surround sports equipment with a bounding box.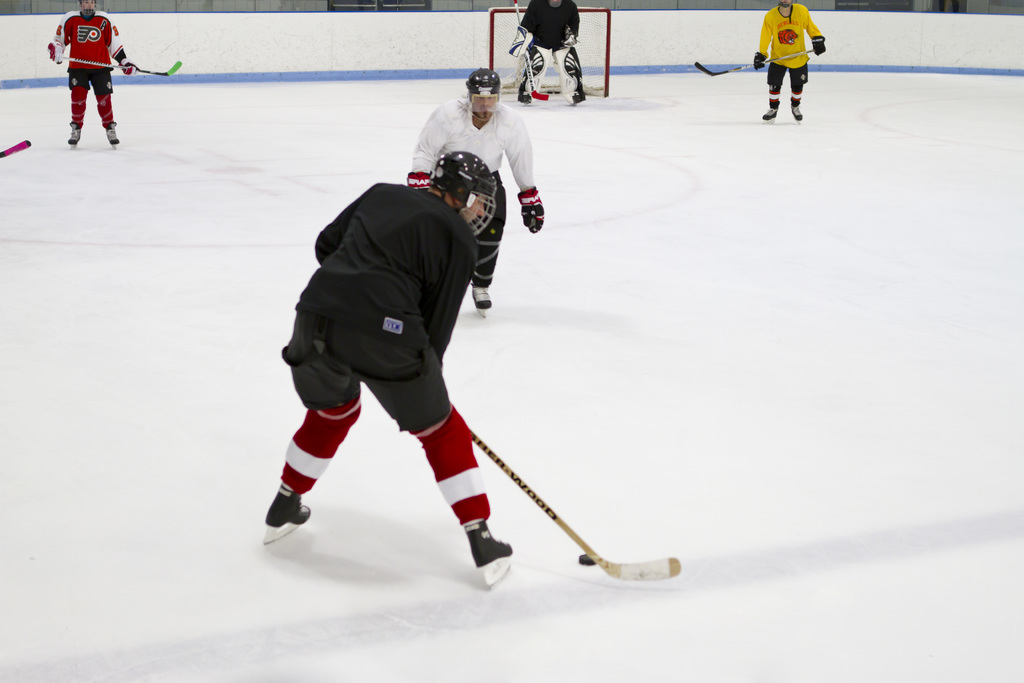
crop(810, 34, 827, 56).
